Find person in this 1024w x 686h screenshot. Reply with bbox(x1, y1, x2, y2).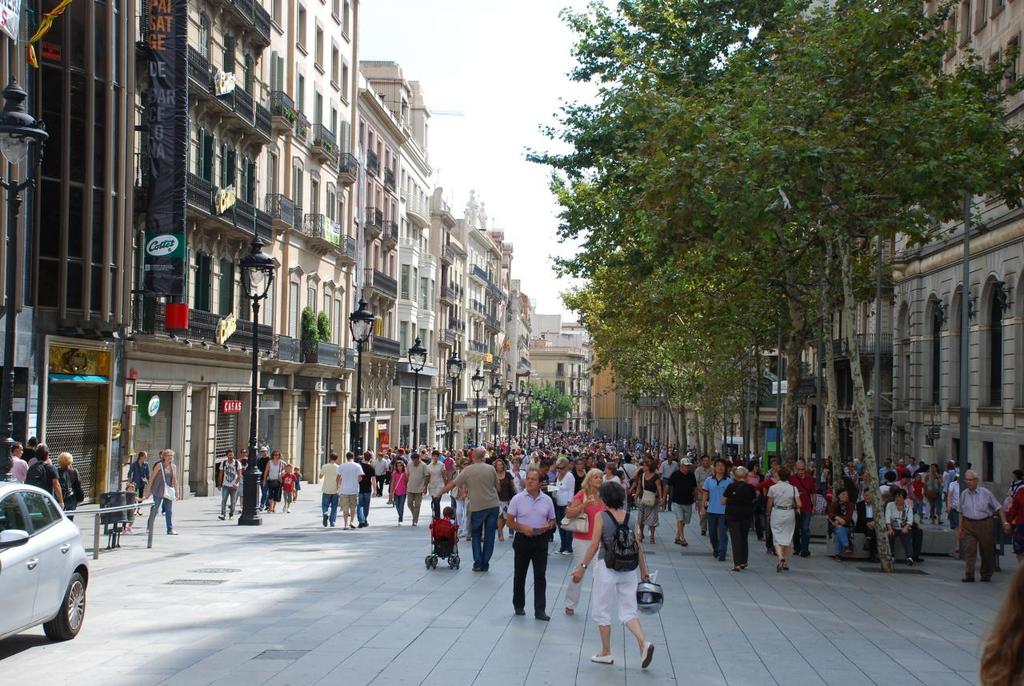
bbox(17, 433, 41, 468).
